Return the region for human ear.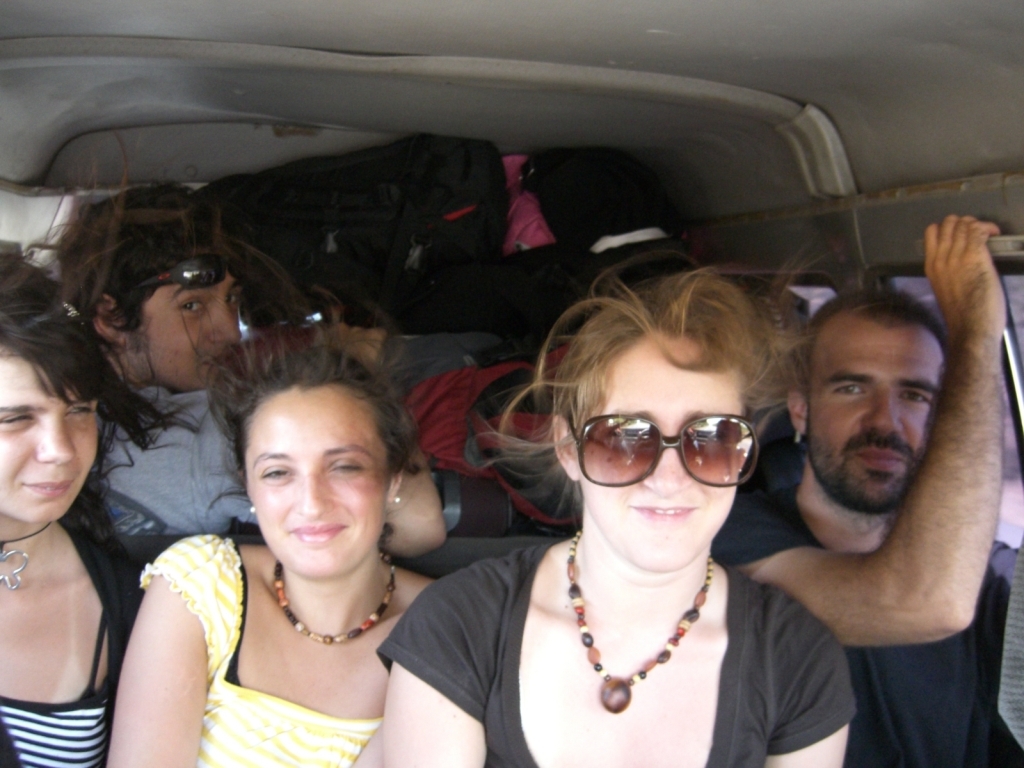
[x1=554, y1=412, x2=583, y2=481].
